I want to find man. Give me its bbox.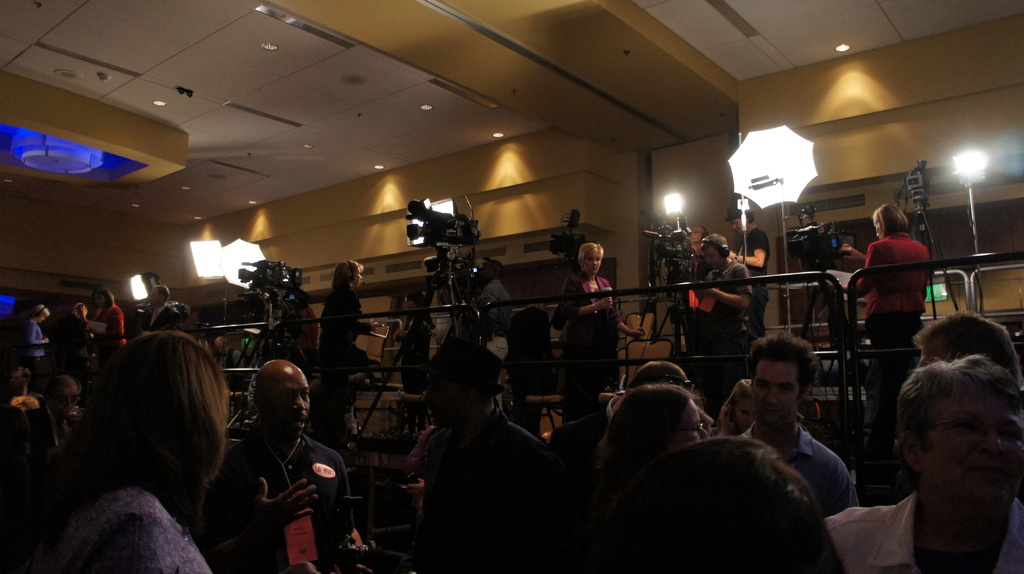
[727,205,771,340].
